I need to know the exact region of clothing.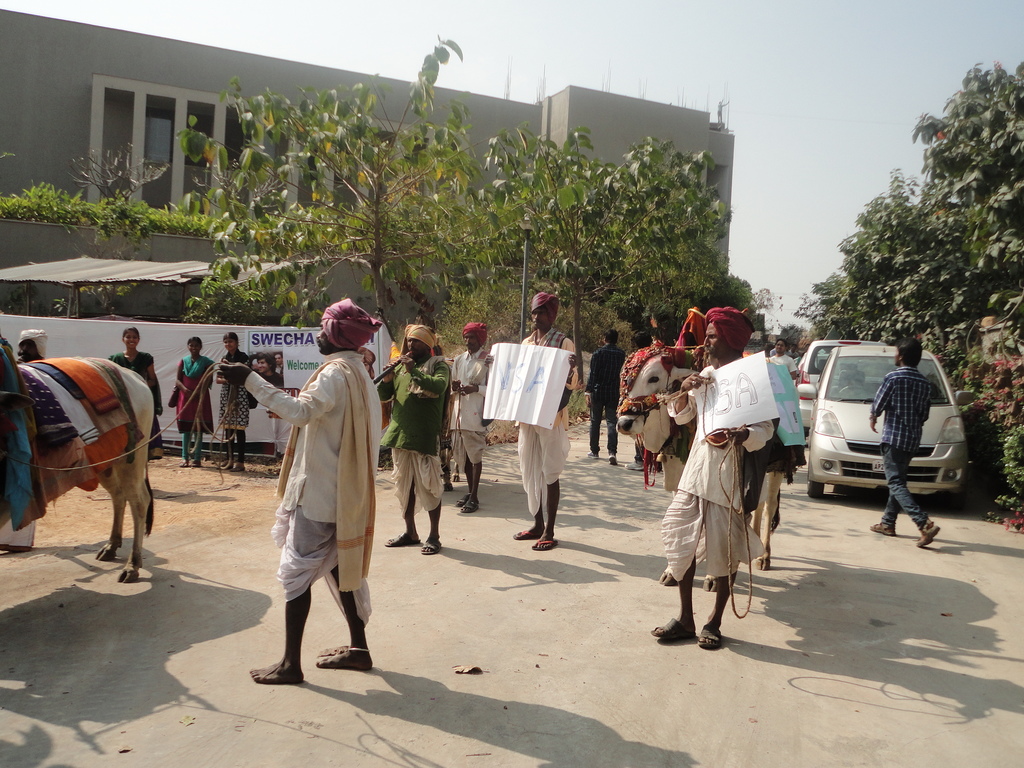
Region: [left=769, top=353, right=797, bottom=375].
